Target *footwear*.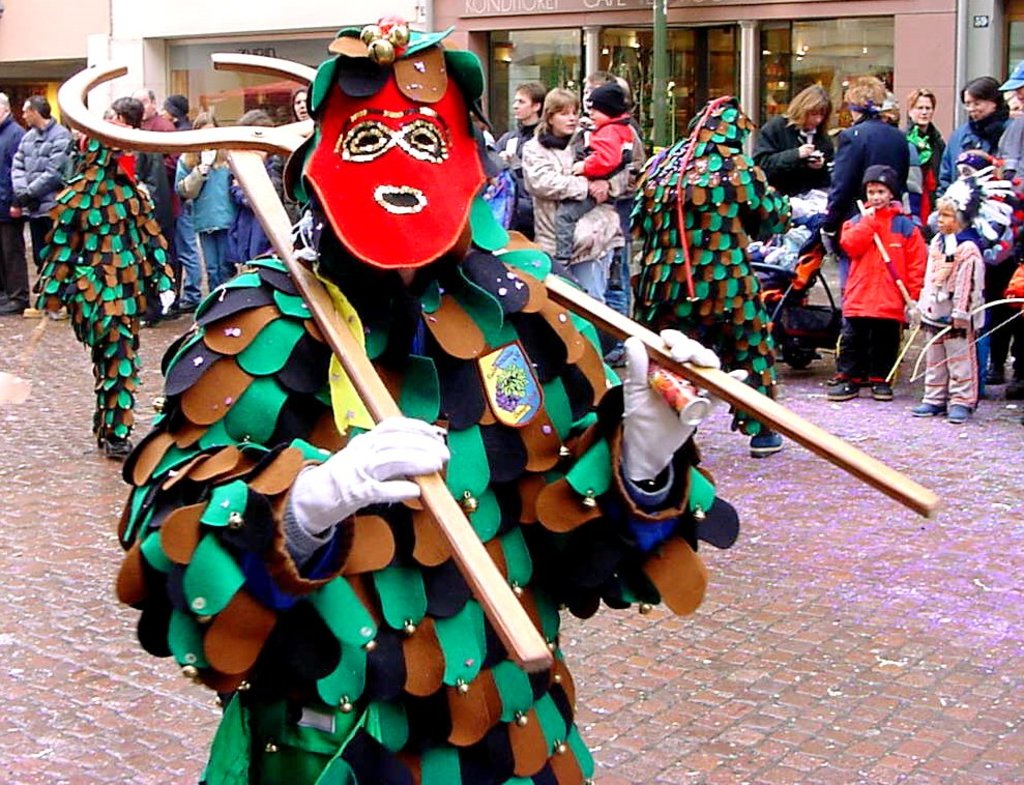
Target region: select_region(0, 293, 30, 316).
